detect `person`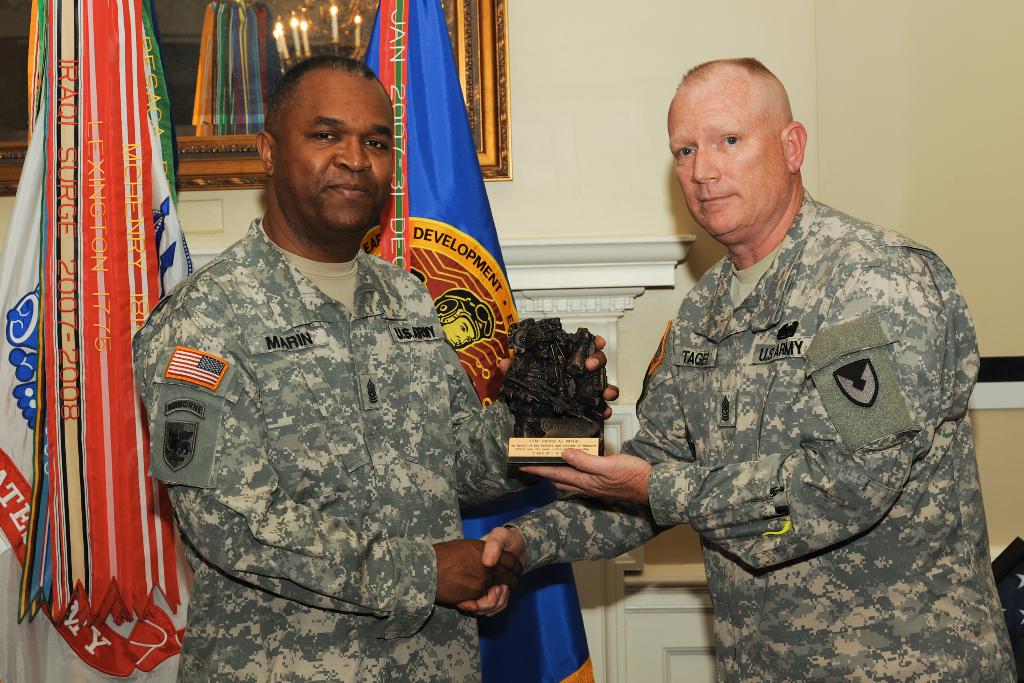
<region>531, 80, 978, 671</region>
